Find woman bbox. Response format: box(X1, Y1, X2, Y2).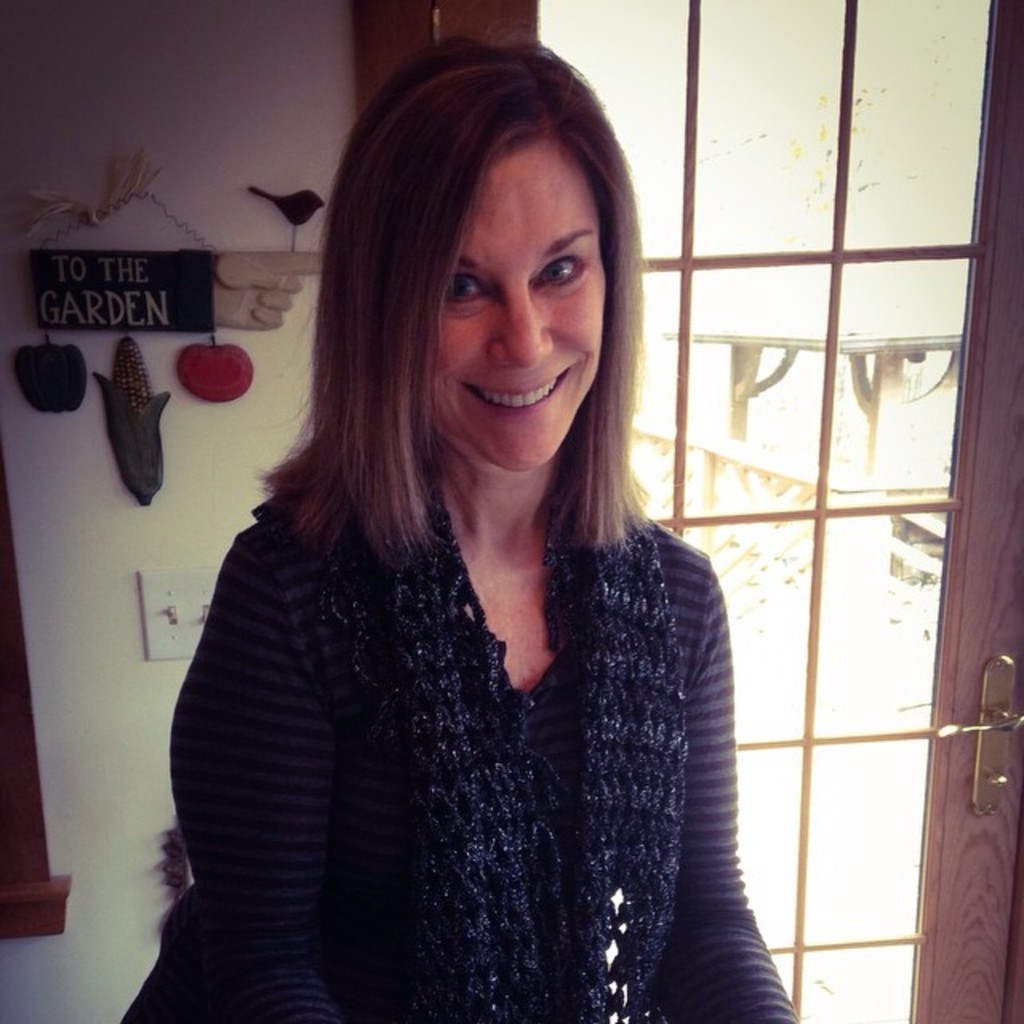
box(149, 77, 803, 1022).
